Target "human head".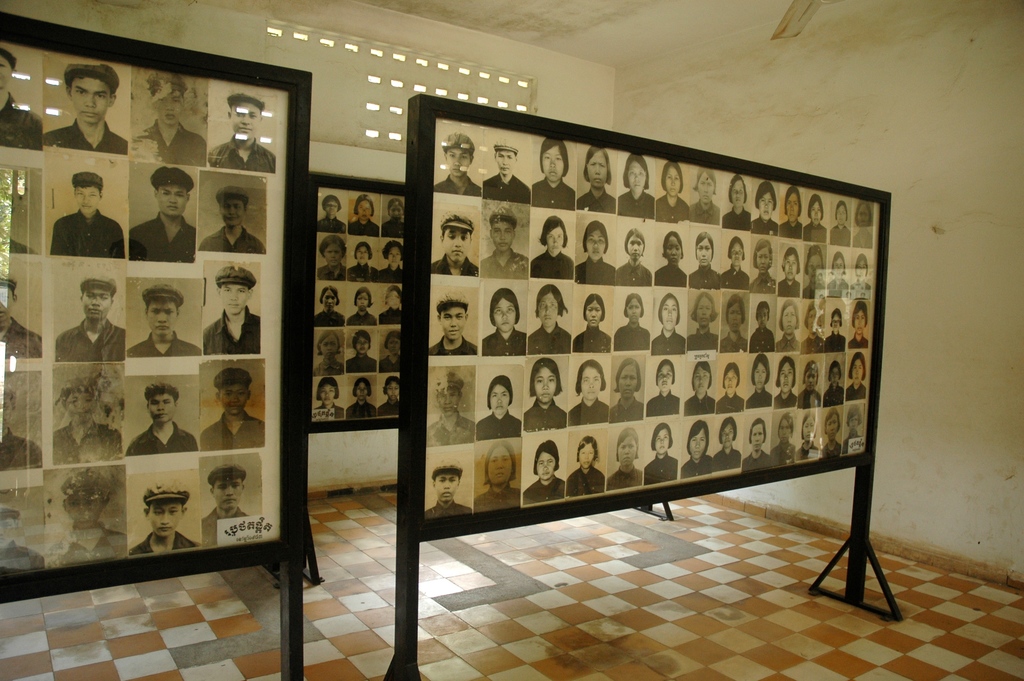
Target region: 211 267 261 319.
